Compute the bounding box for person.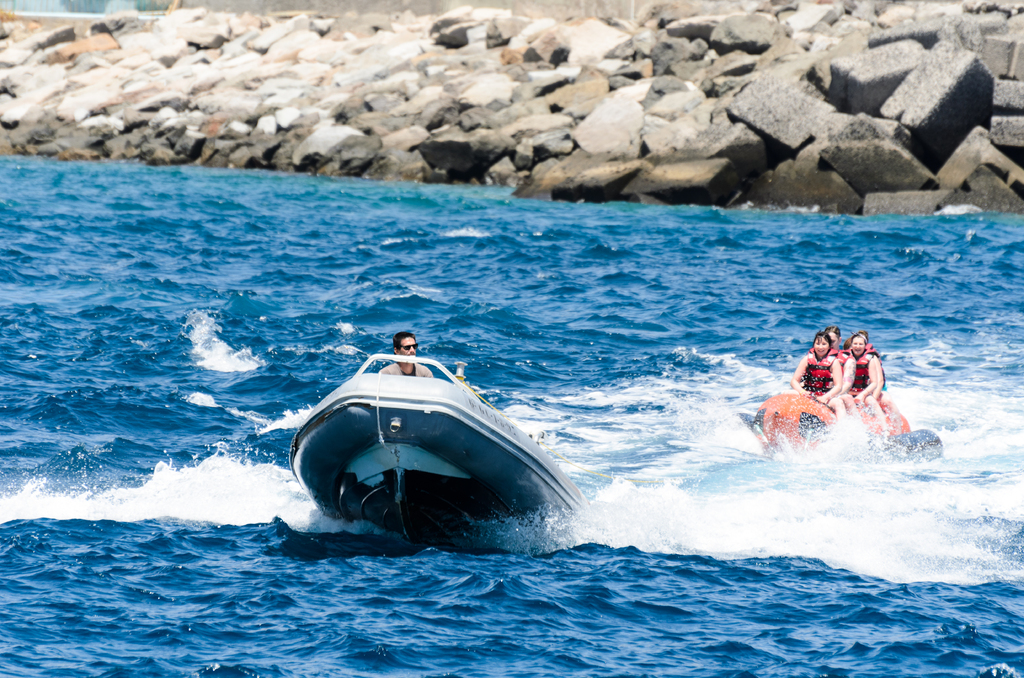
[x1=378, y1=325, x2=430, y2=380].
